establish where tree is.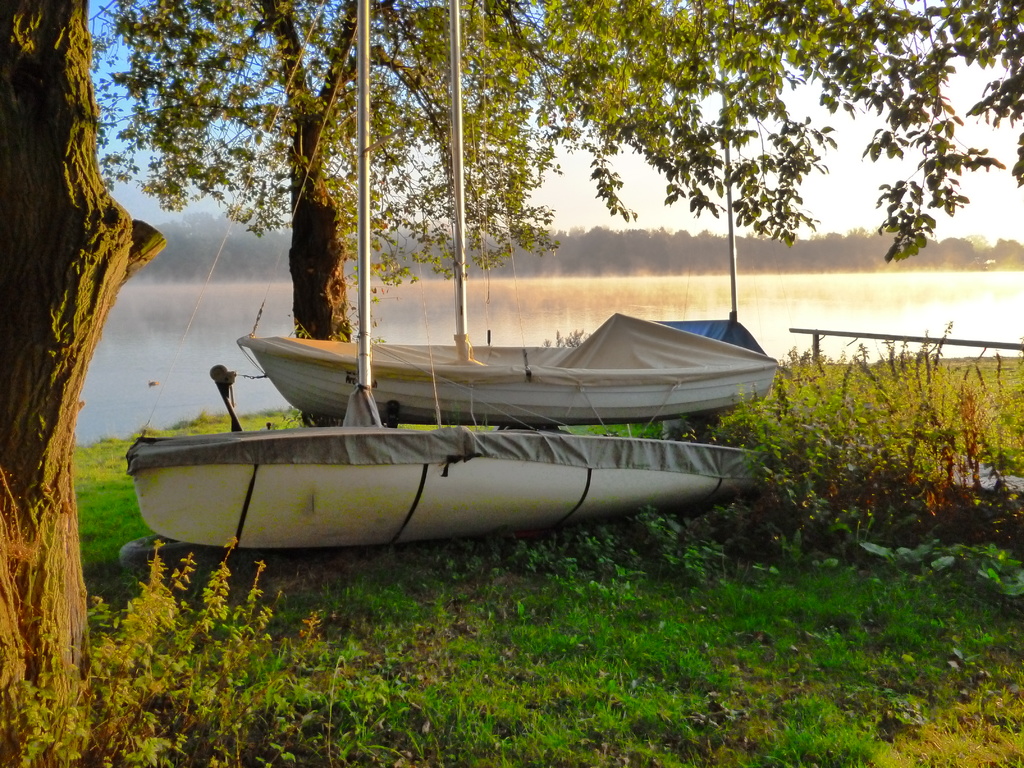
Established at (100, 3, 1023, 423).
